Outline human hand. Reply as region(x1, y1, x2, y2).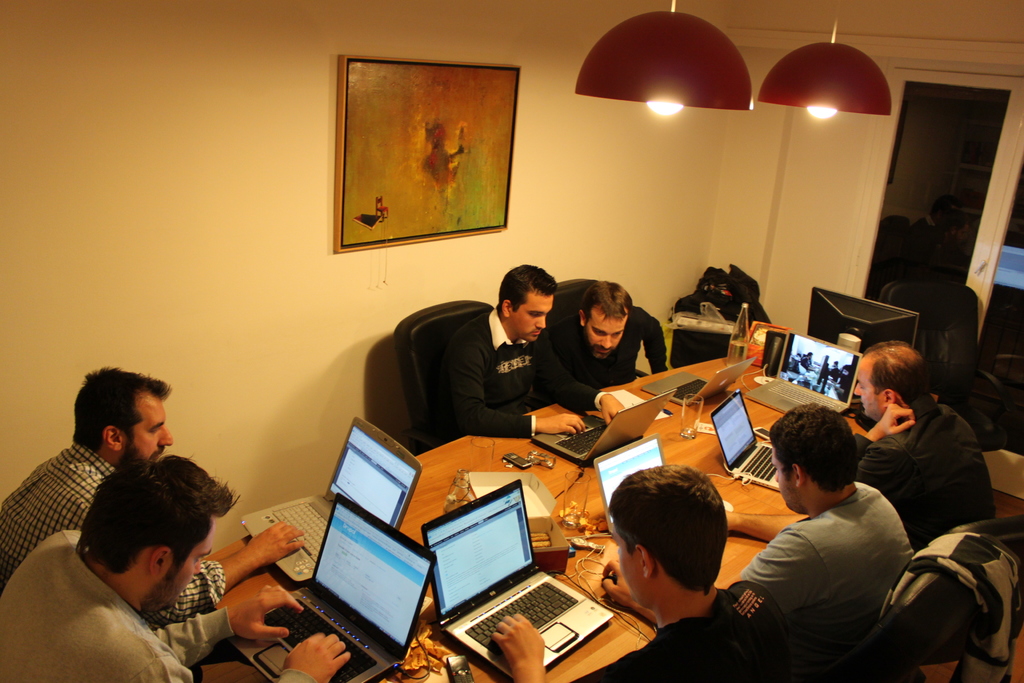
region(282, 629, 352, 682).
